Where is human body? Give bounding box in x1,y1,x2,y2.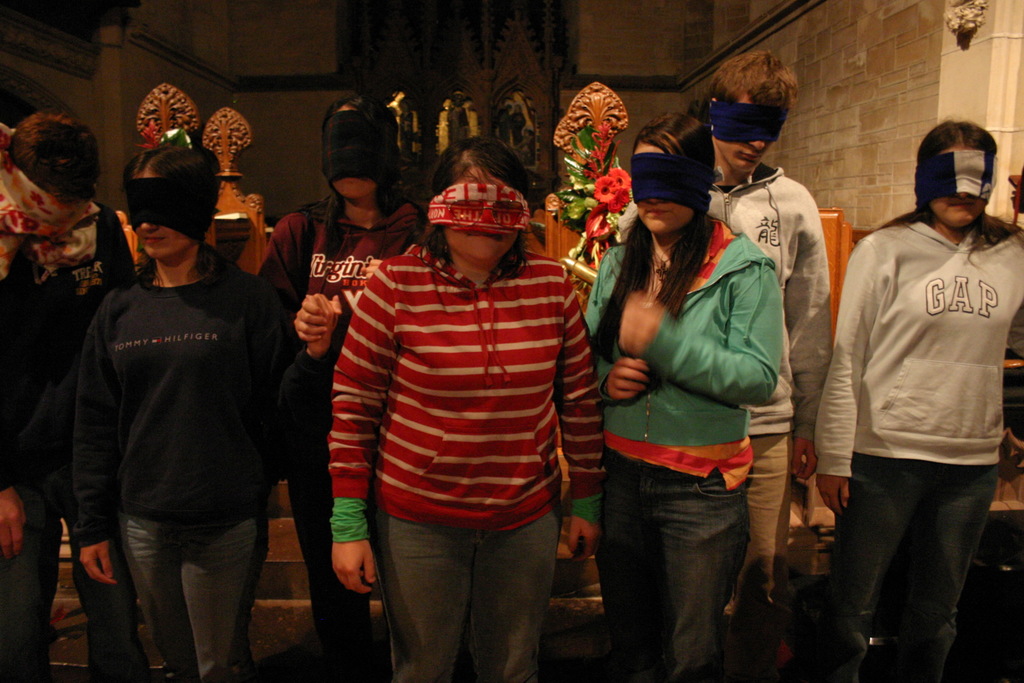
257,197,426,682.
